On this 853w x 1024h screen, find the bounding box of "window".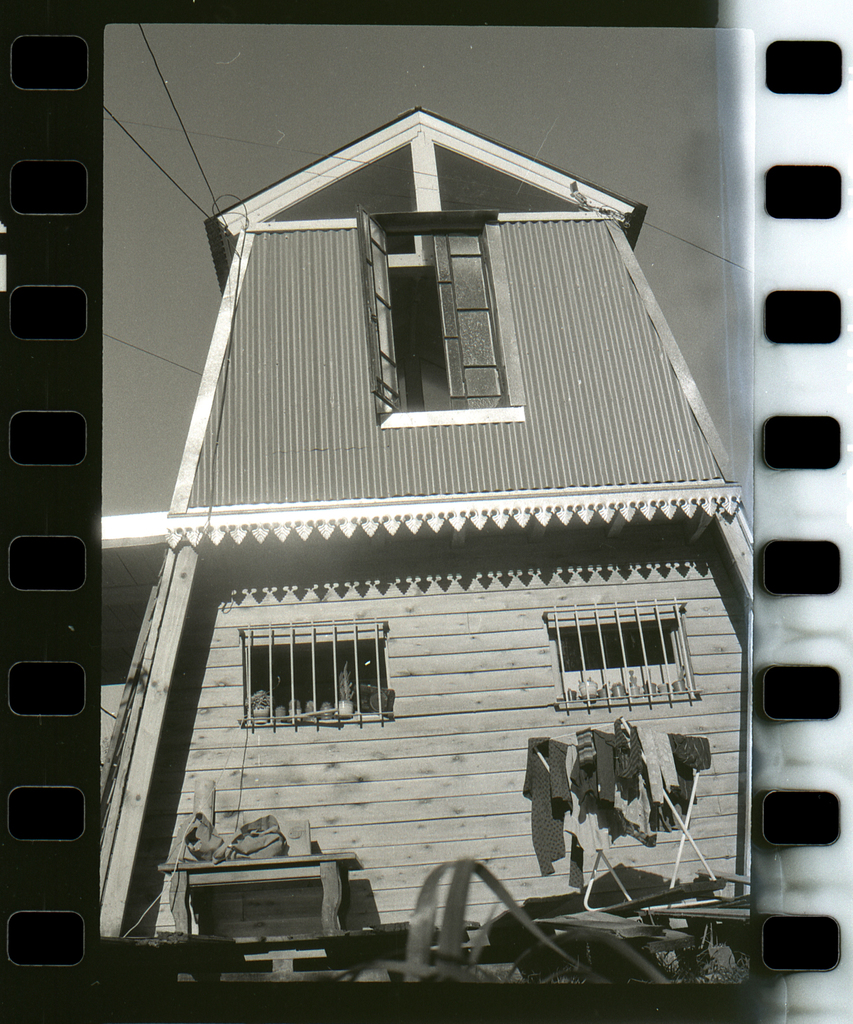
Bounding box: region(360, 204, 524, 424).
